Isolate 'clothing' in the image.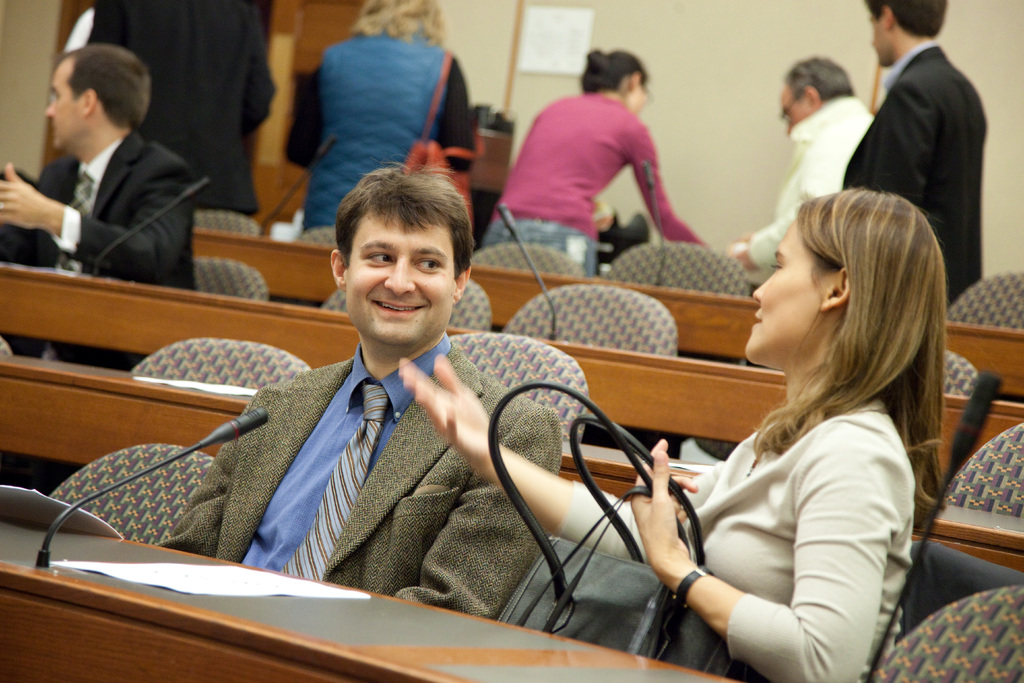
Isolated region: detection(77, 0, 271, 210).
